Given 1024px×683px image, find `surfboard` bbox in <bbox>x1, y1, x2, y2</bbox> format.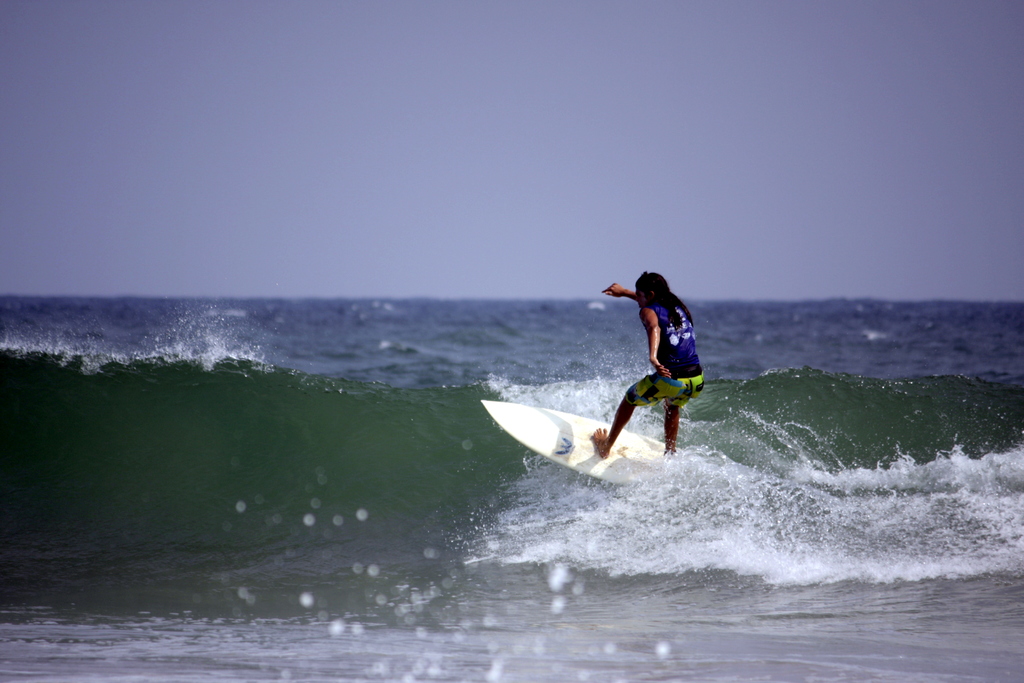
<bbox>476, 398, 687, 490</bbox>.
